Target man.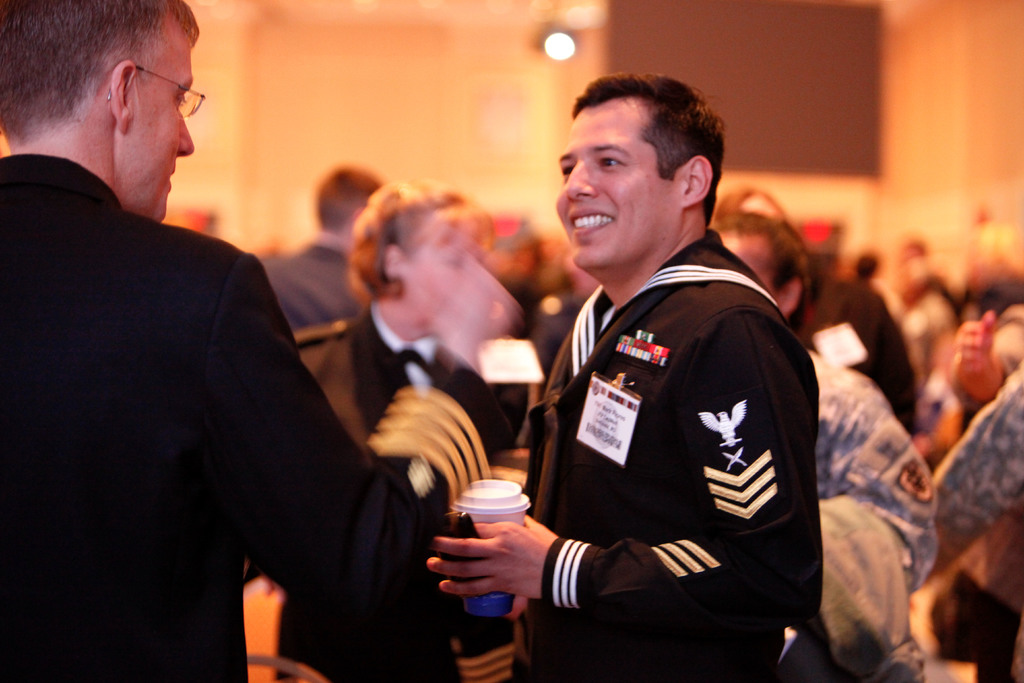
Target region: [718, 185, 915, 435].
